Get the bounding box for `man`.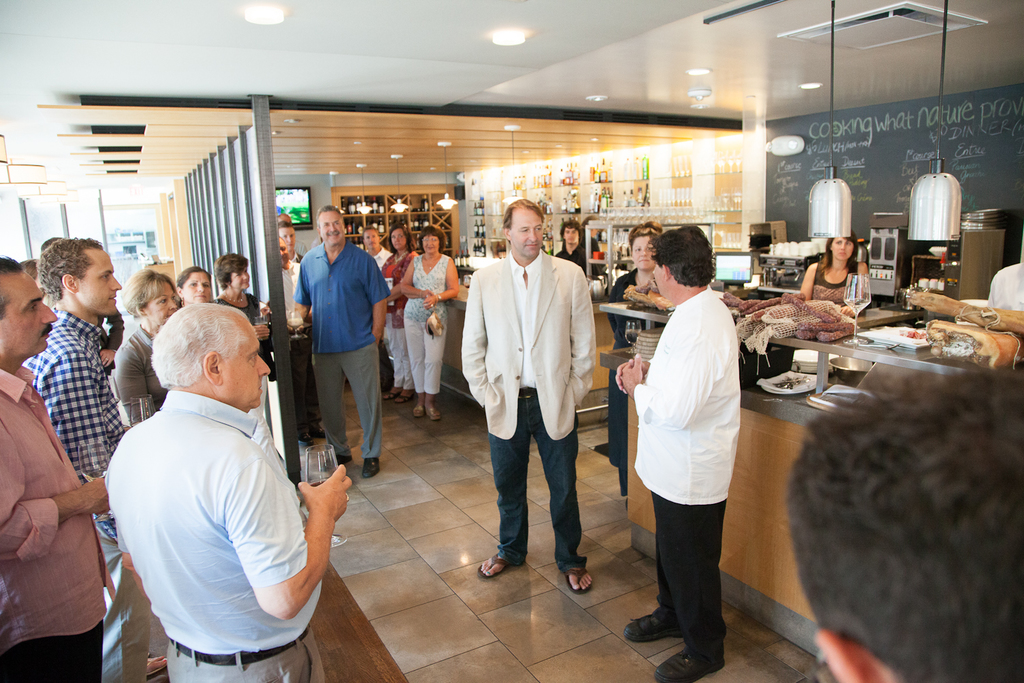
[x1=555, y1=218, x2=594, y2=269].
